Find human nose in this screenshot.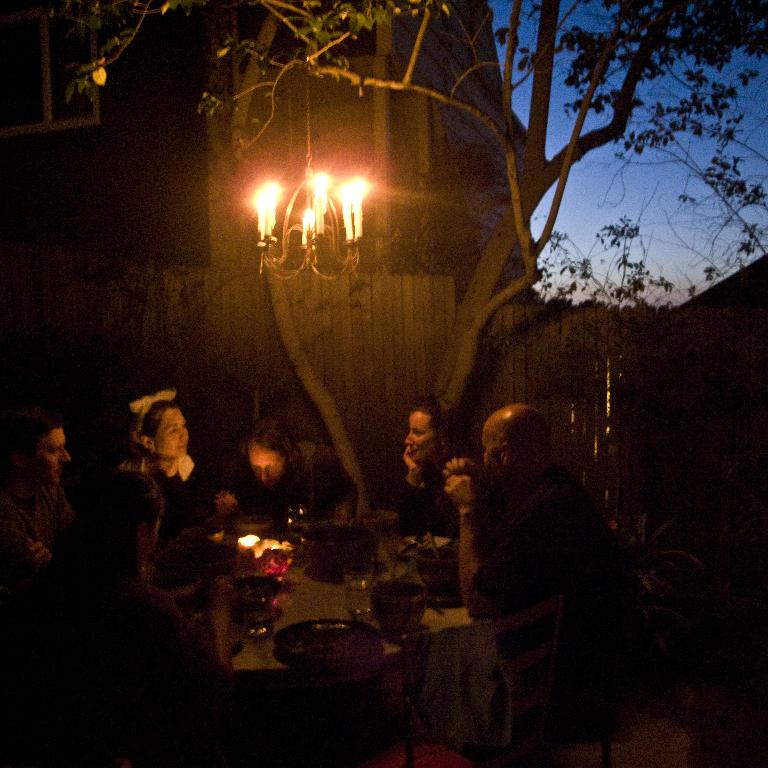
The bounding box for human nose is detection(176, 427, 189, 443).
